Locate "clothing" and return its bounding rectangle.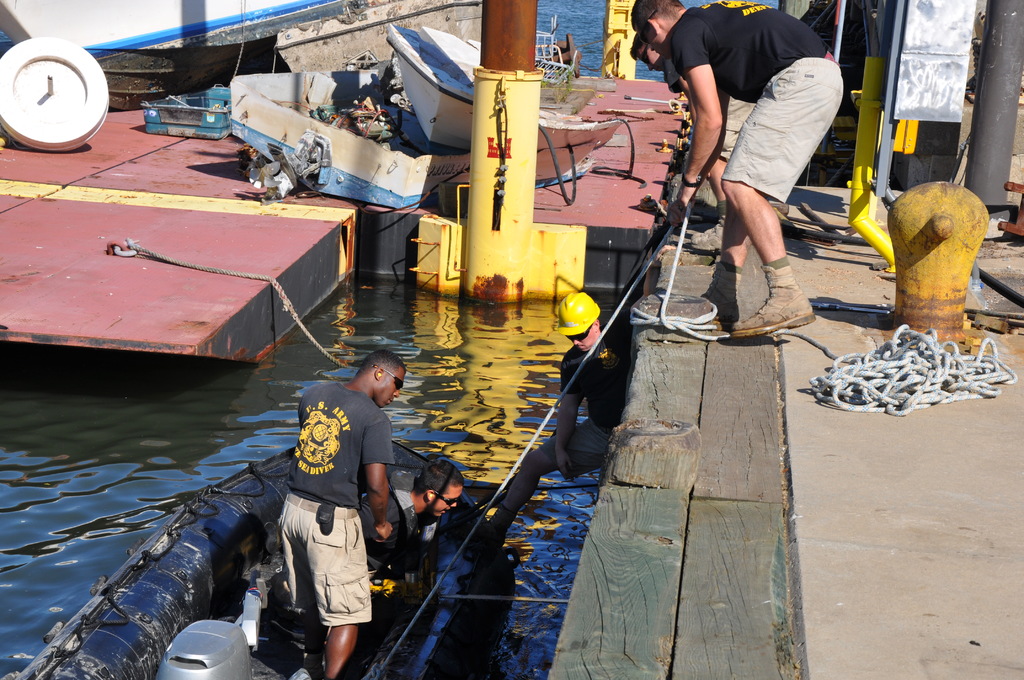
<bbox>670, 0, 842, 203</bbox>.
